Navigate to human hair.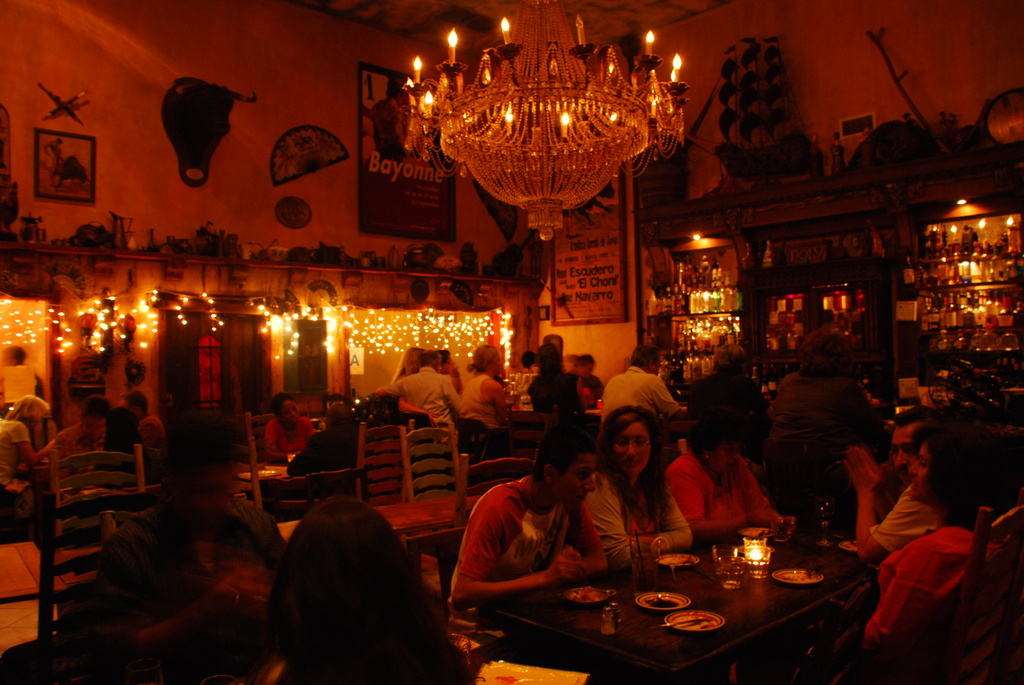
Navigation target: 527/423/596/489.
